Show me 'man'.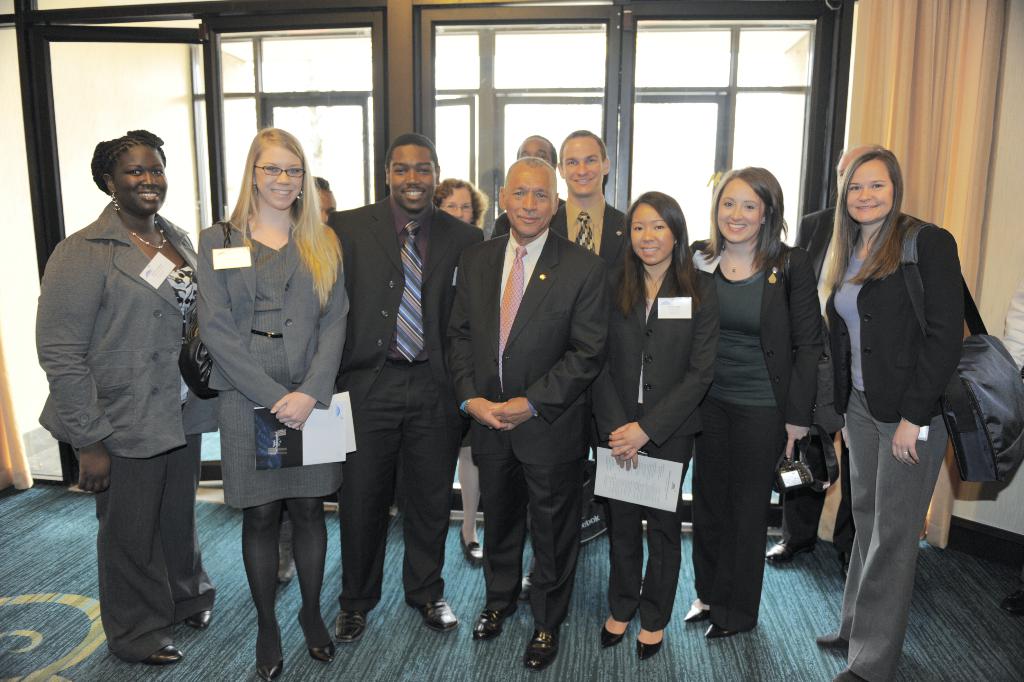
'man' is here: 444, 154, 607, 670.
